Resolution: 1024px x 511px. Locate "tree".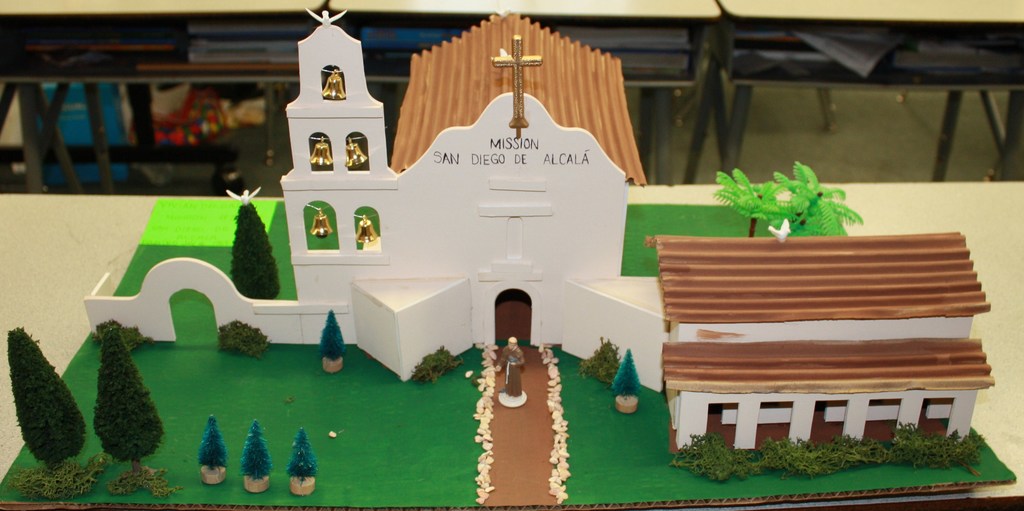
(10,330,85,468).
